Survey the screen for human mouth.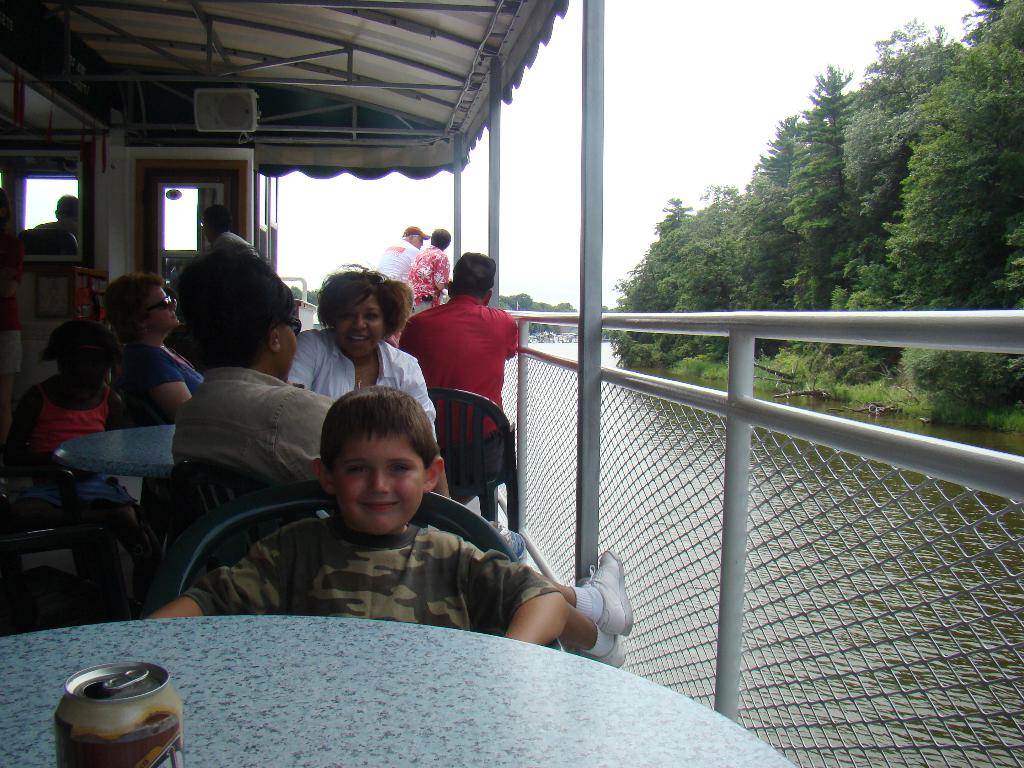
Survey found: <bbox>359, 499, 403, 513</bbox>.
